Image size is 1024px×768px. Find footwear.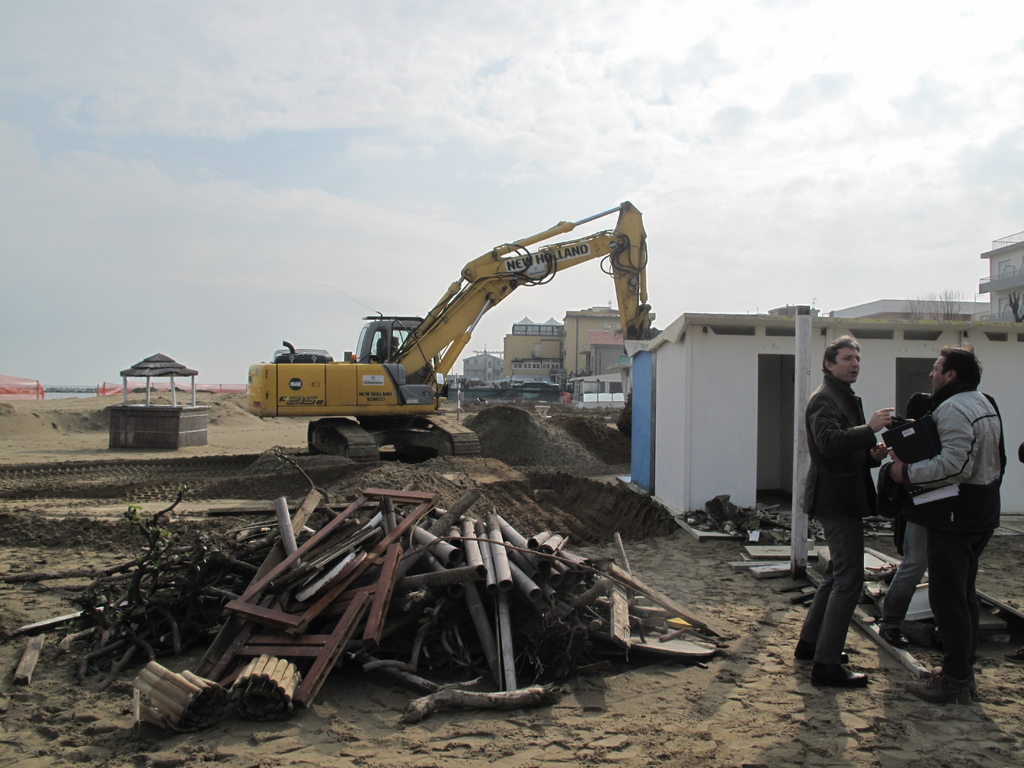
rect(789, 636, 850, 660).
